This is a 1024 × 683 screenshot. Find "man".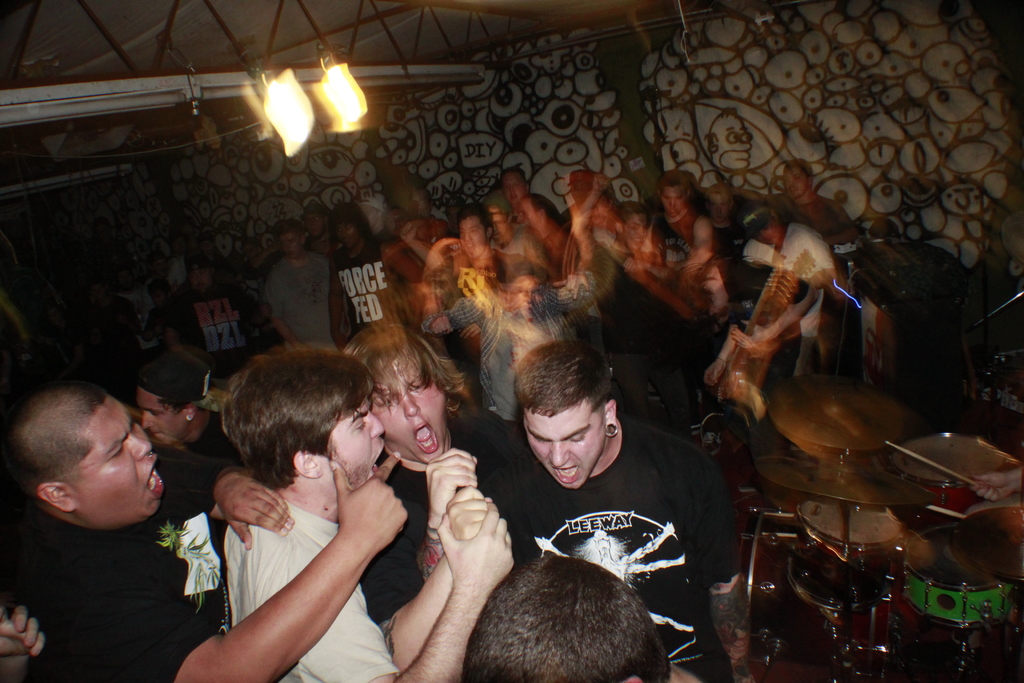
Bounding box: [0,379,410,682].
